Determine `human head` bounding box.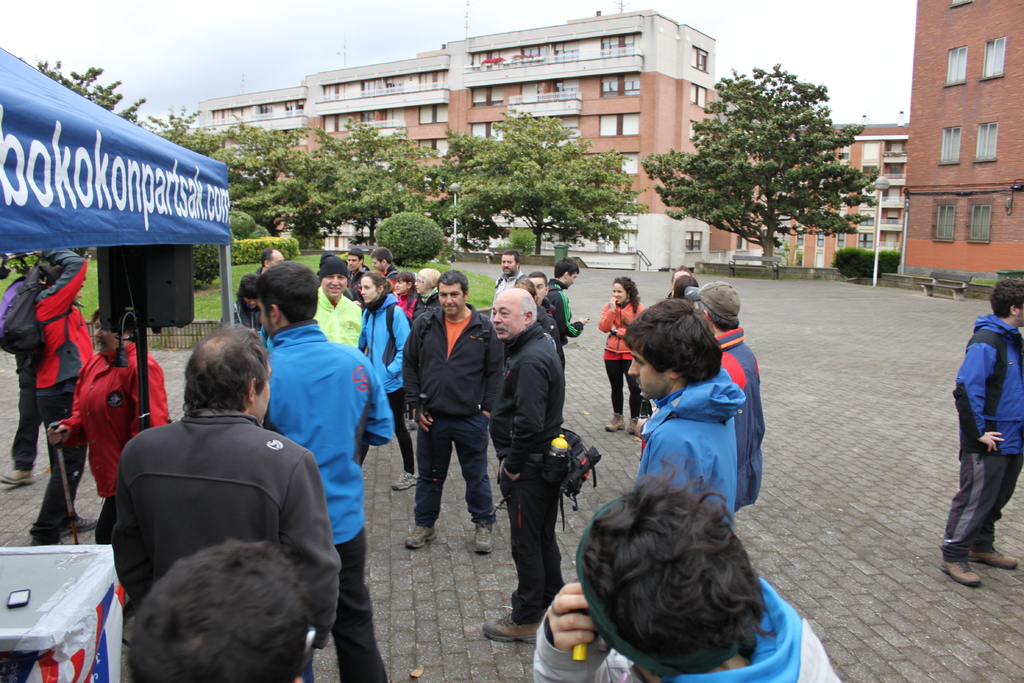
Determined: <region>126, 541, 323, 682</region>.
